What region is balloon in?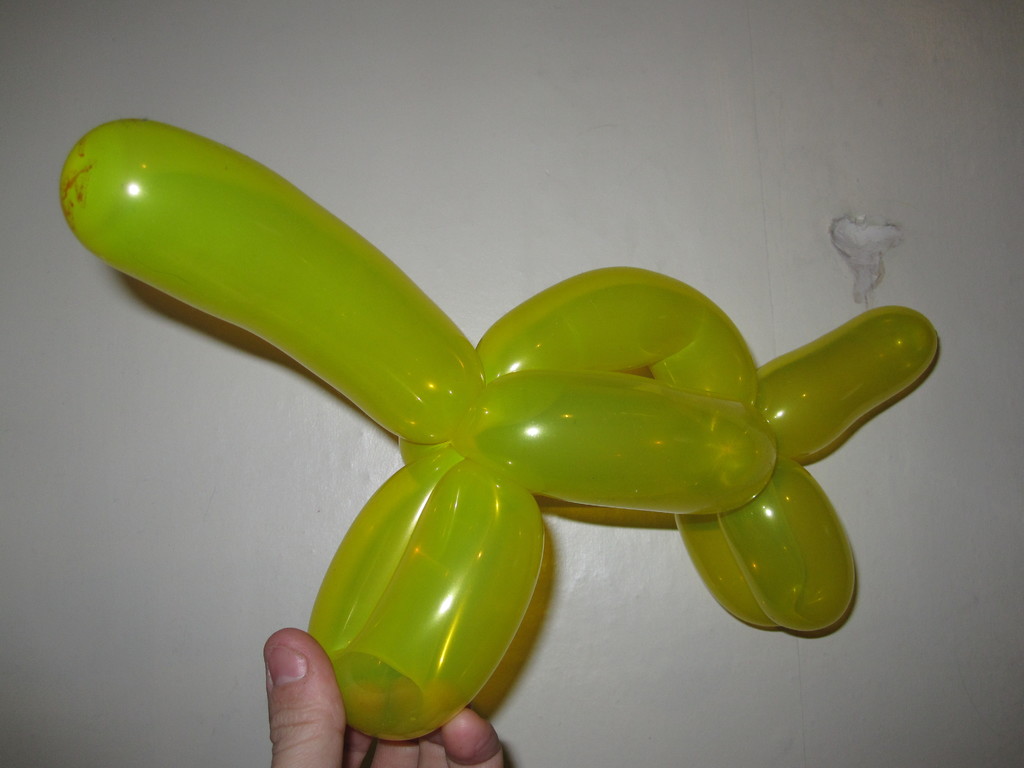
[61, 116, 935, 736].
